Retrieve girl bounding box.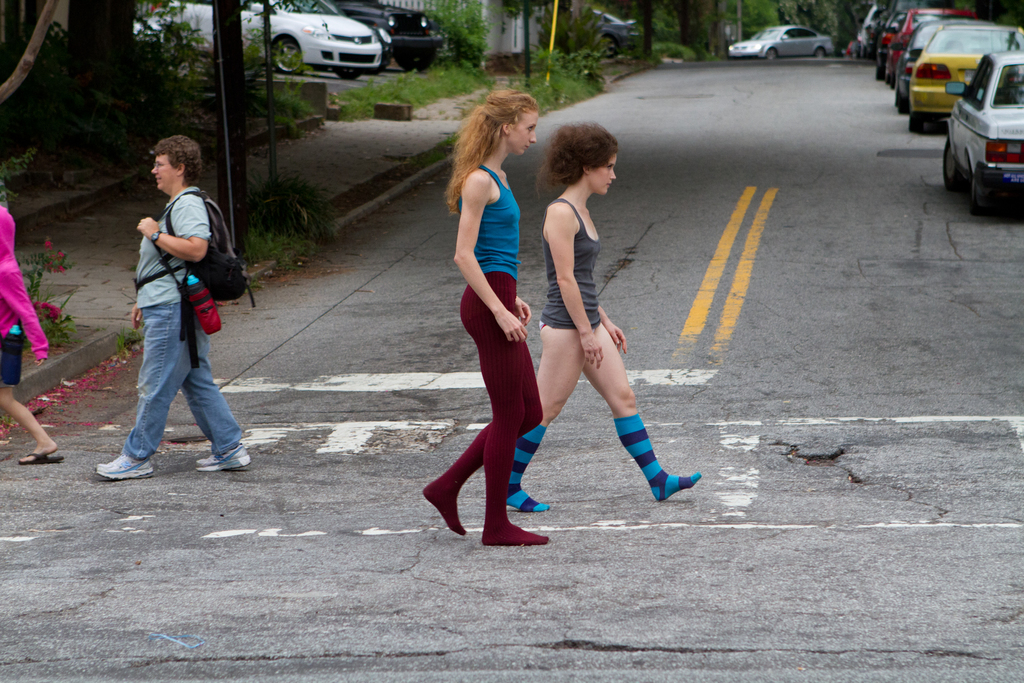
Bounding box: box(425, 93, 550, 550).
